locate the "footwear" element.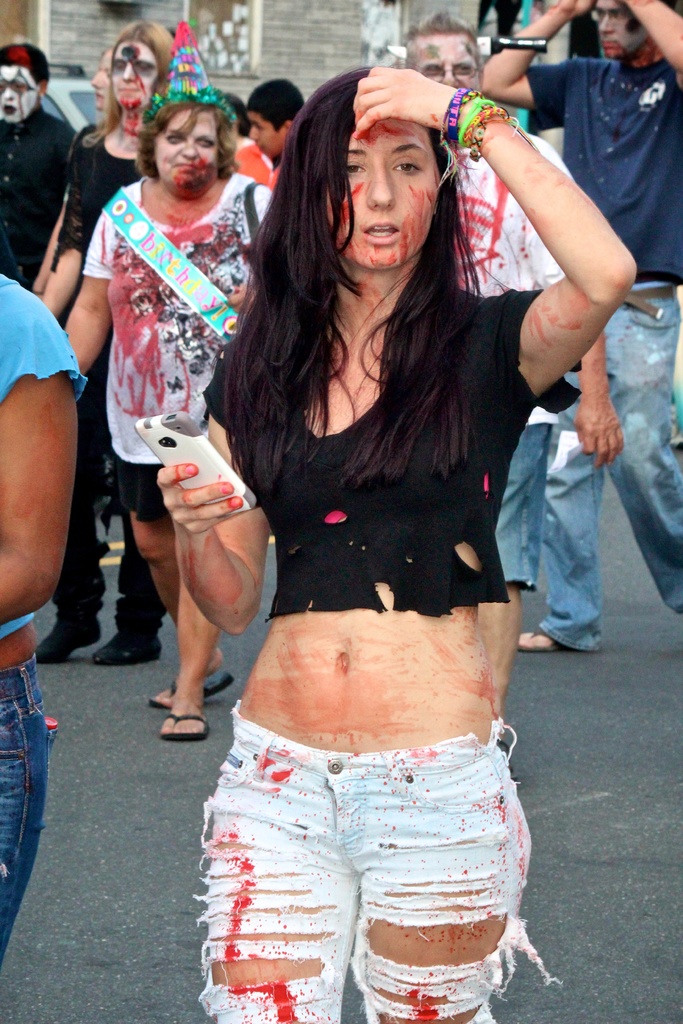
Element bbox: [left=516, top=626, right=568, bottom=659].
